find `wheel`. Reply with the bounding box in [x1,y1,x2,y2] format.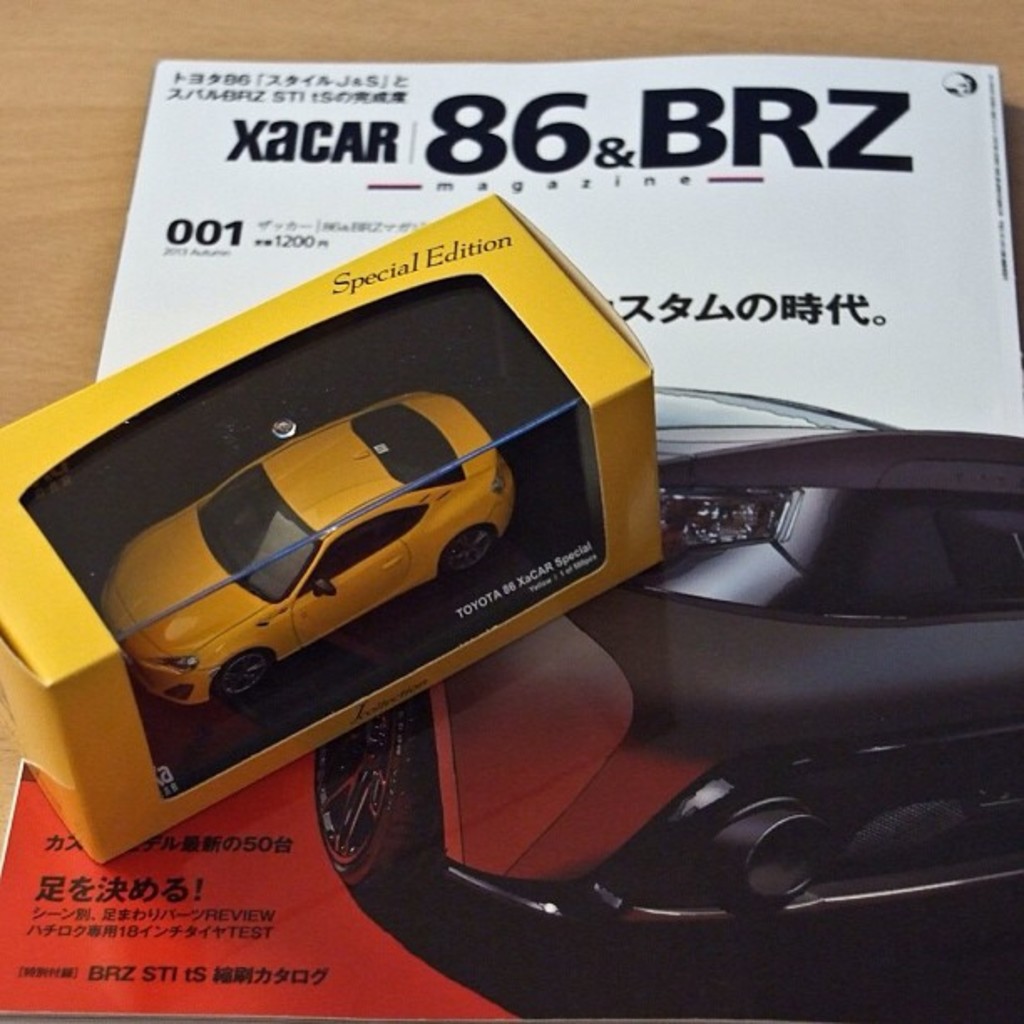
[301,741,405,887].
